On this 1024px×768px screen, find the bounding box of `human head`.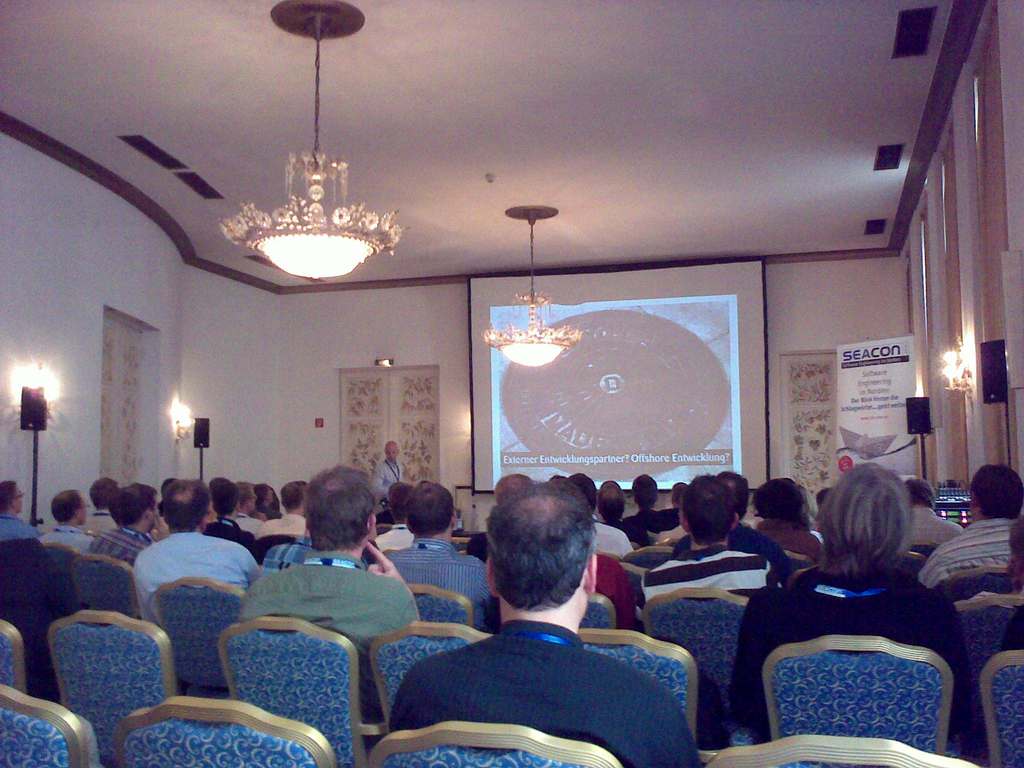
Bounding box: bbox(671, 482, 687, 511).
